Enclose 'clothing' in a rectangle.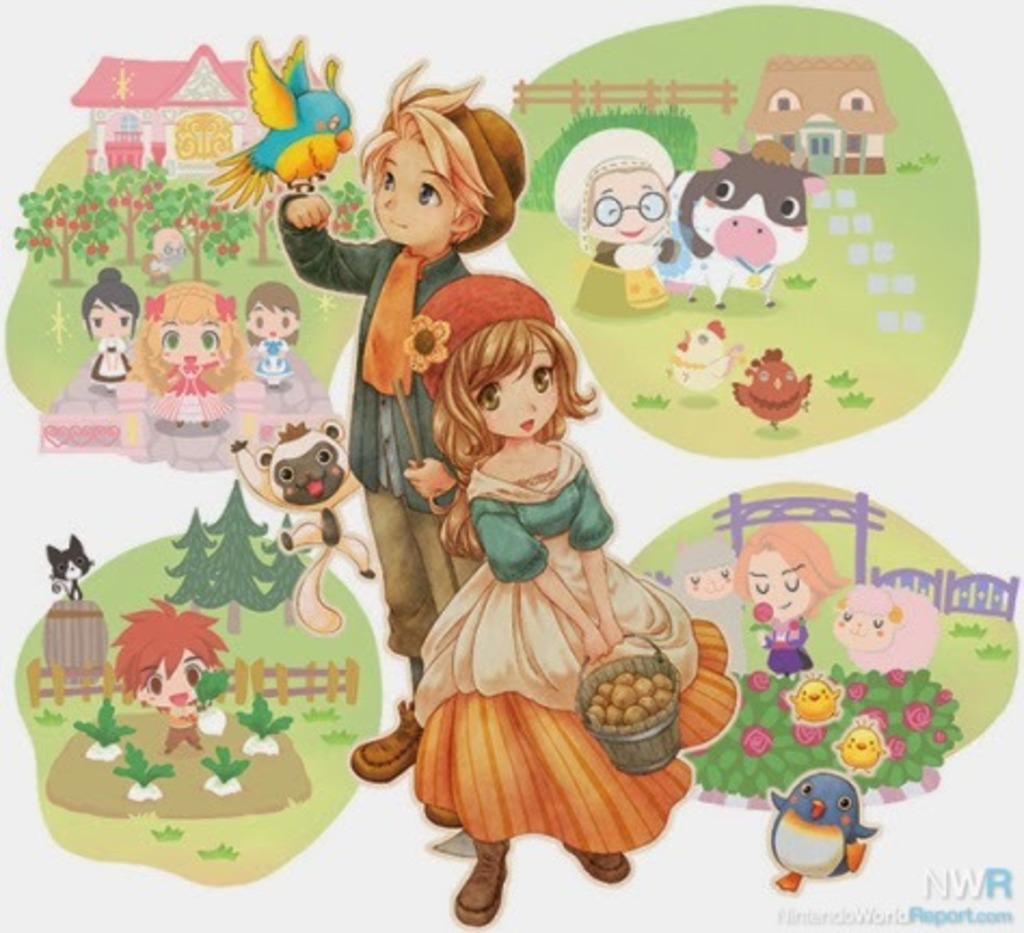
[382,406,661,816].
